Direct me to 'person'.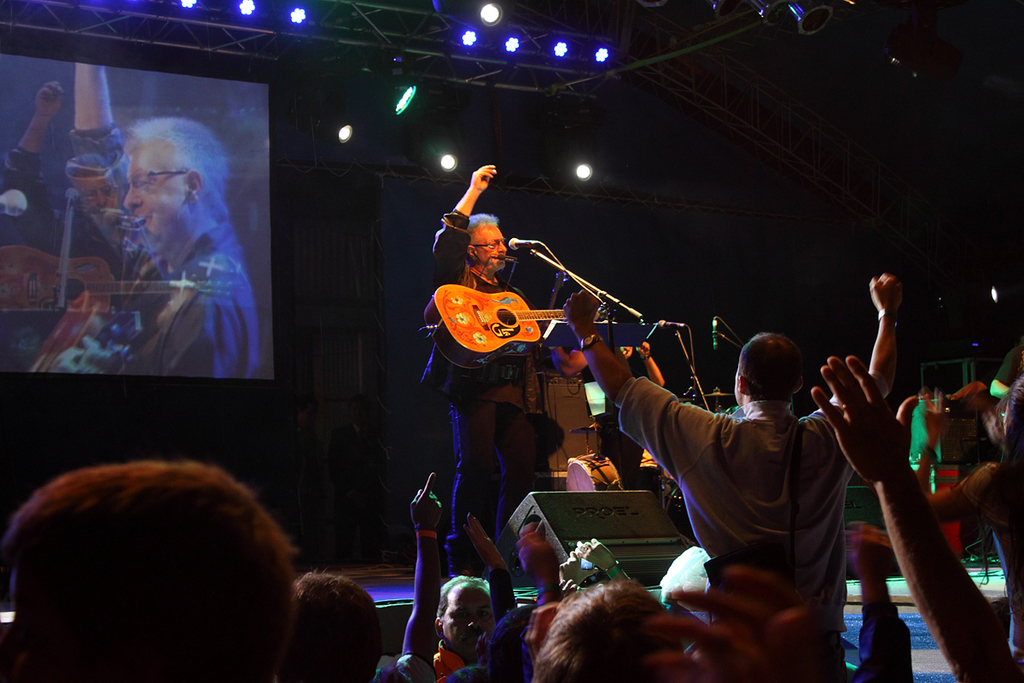
Direction: (806, 352, 1023, 682).
